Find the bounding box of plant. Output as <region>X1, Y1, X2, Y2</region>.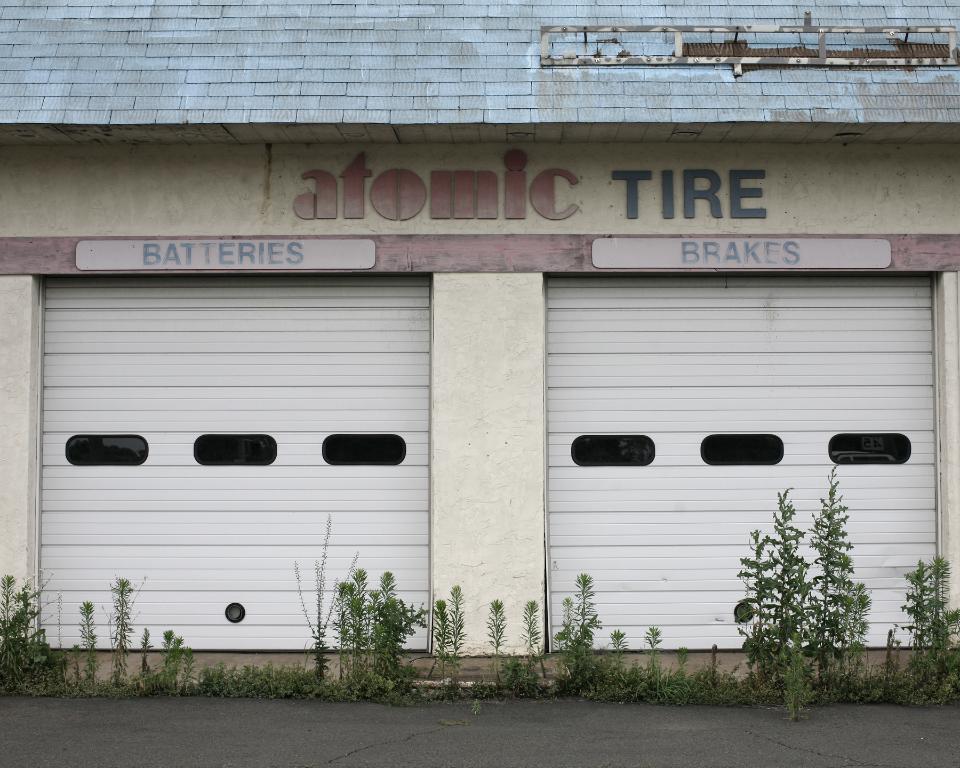
<region>0, 568, 61, 704</region>.
